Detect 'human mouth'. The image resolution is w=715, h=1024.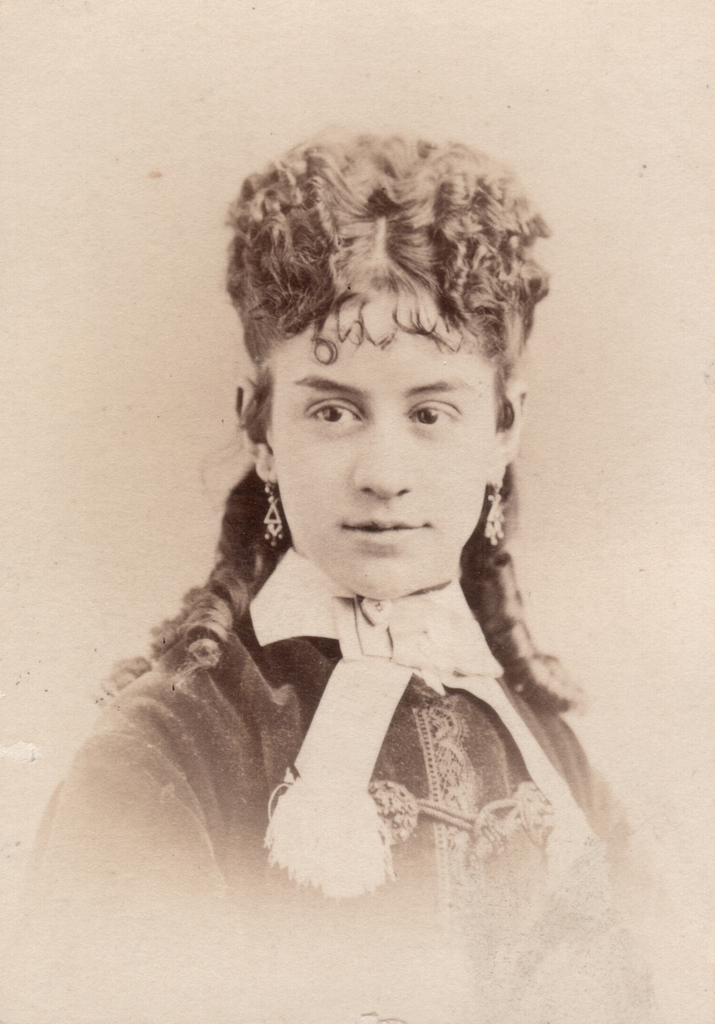
[342, 515, 432, 547].
